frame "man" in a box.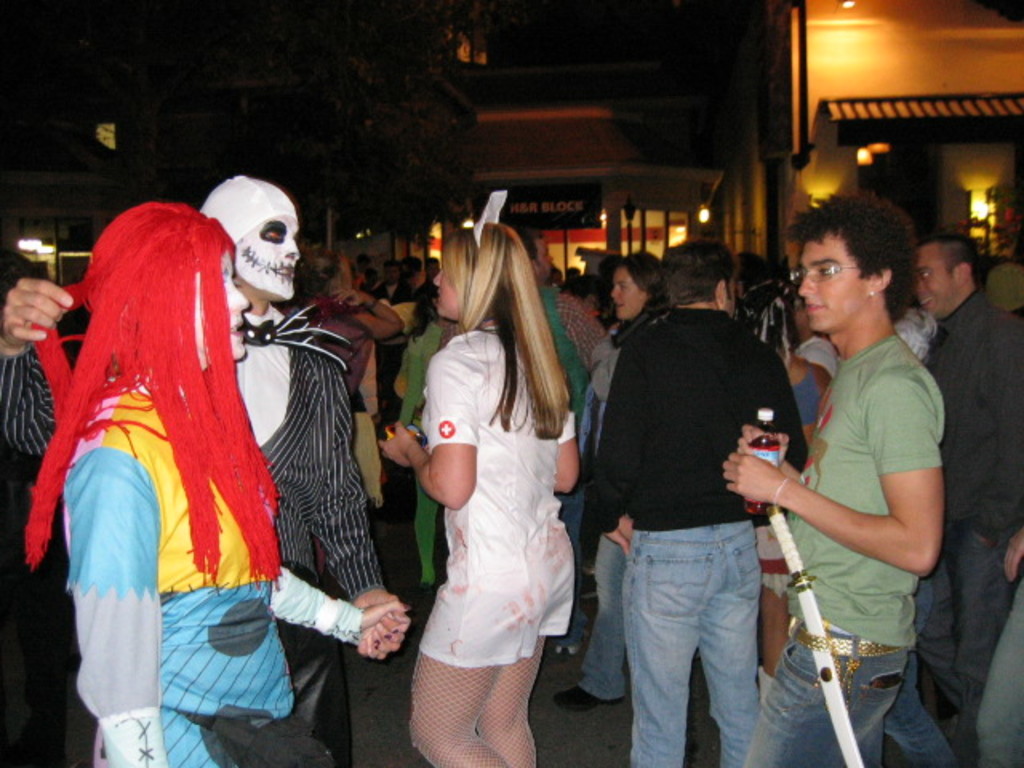
pyautogui.locateOnScreen(509, 219, 594, 656).
